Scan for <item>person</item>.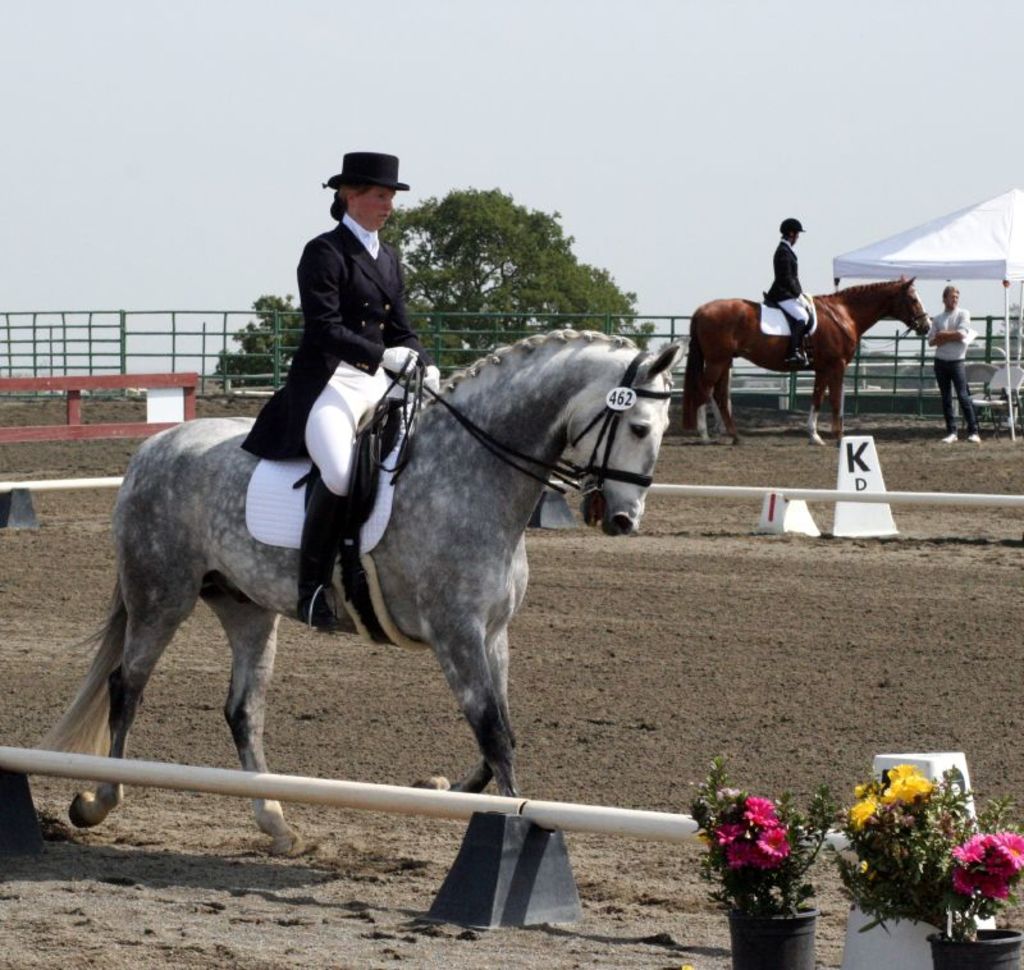
Scan result: crop(279, 155, 425, 614).
